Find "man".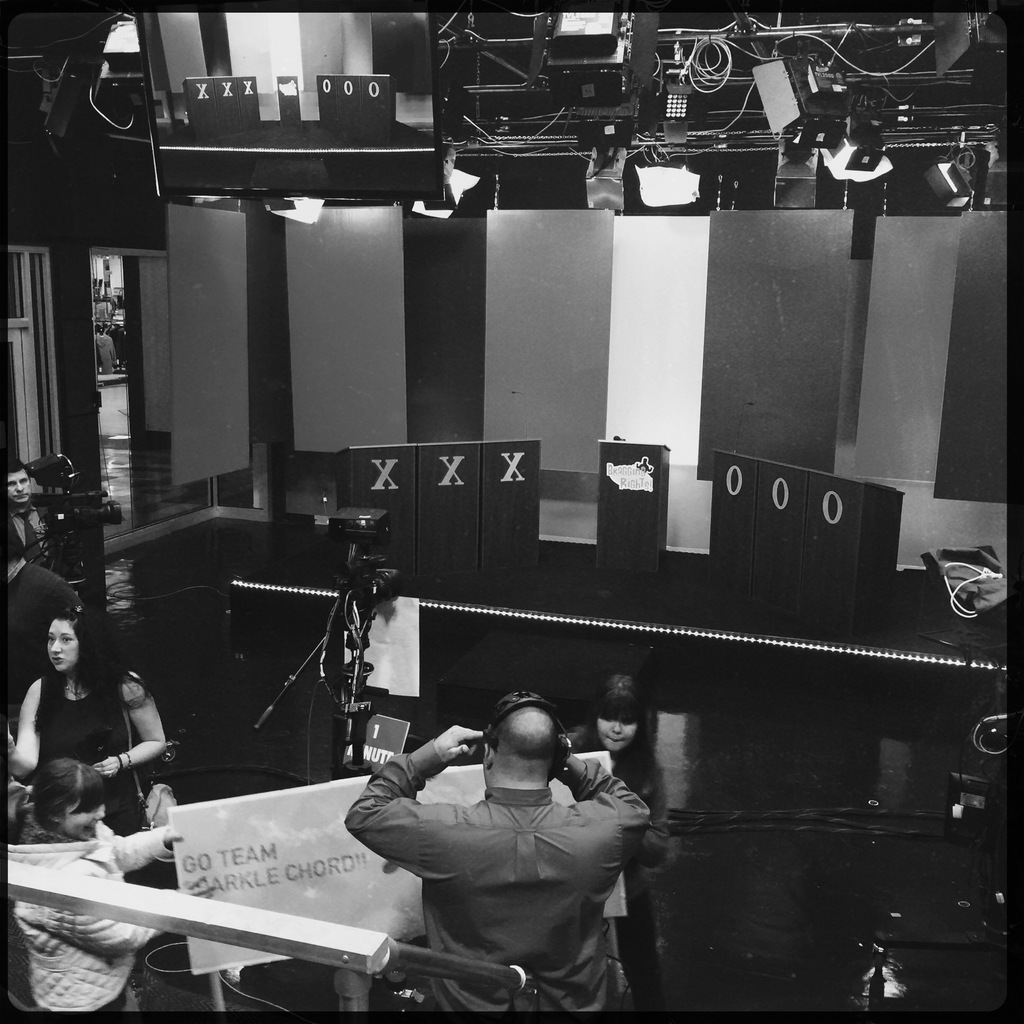
<box>3,461,68,572</box>.
